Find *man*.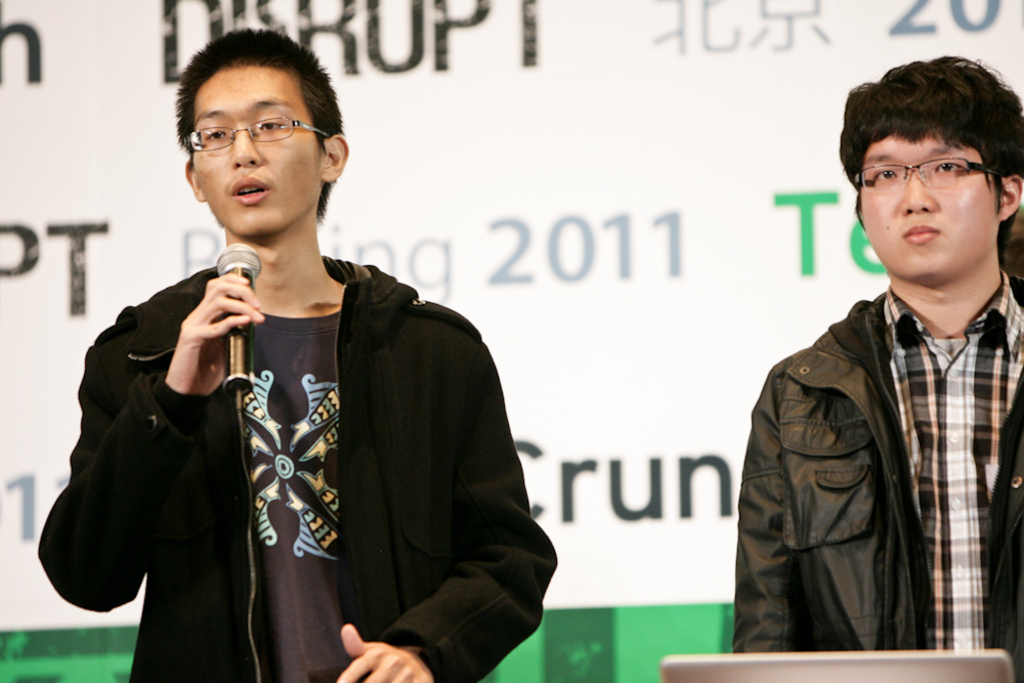
Rect(36, 18, 561, 682).
